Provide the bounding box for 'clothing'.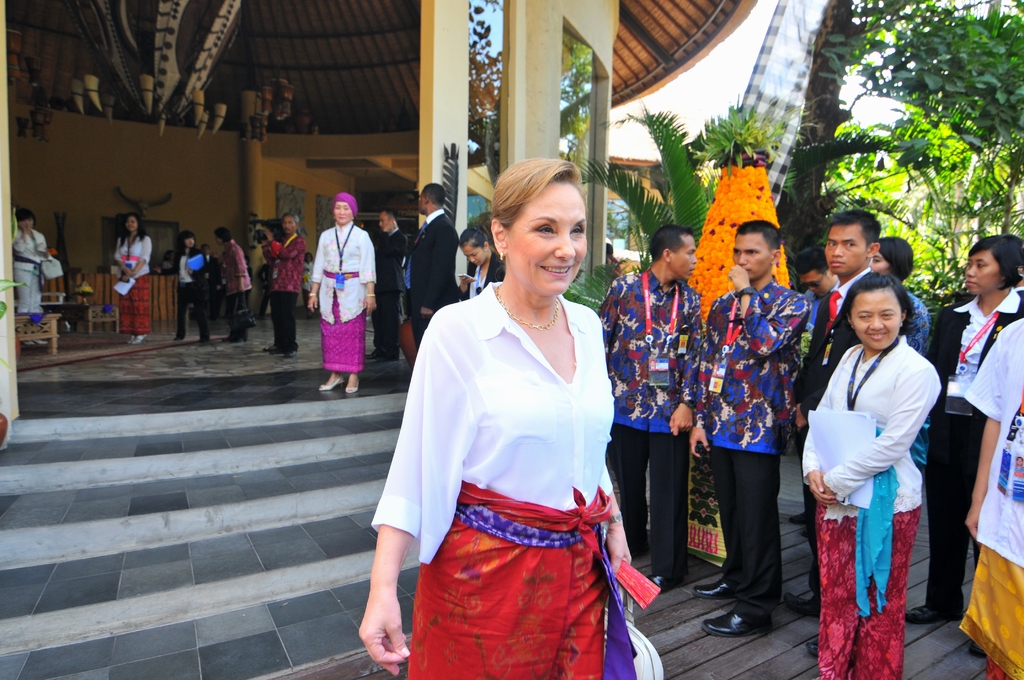
bbox=[958, 307, 1023, 672].
